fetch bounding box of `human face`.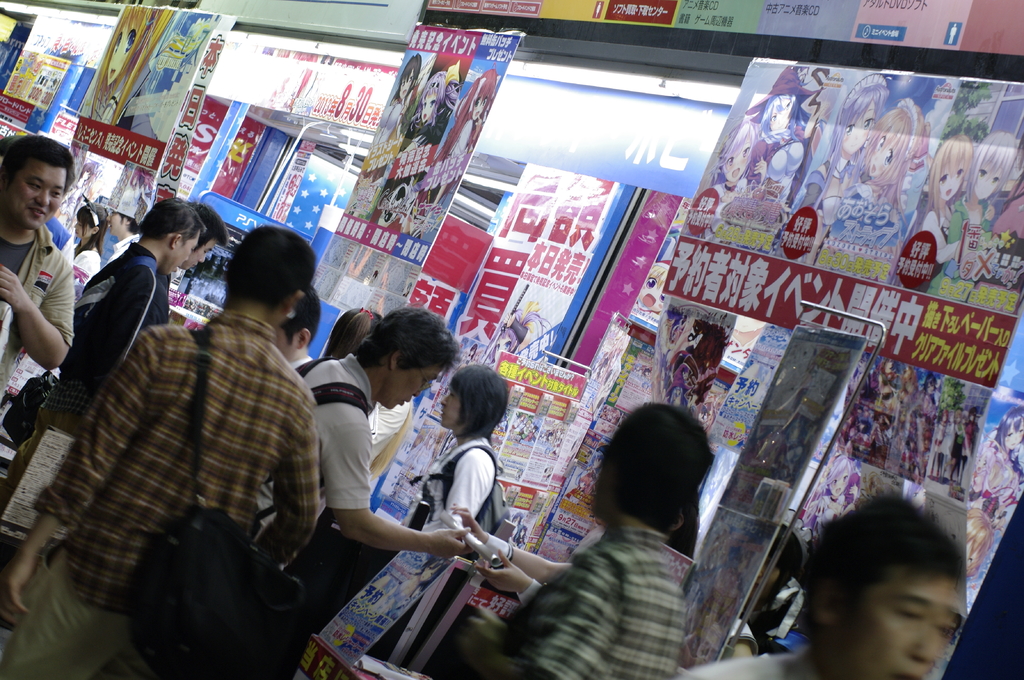
Bbox: l=73, t=219, r=92, b=237.
